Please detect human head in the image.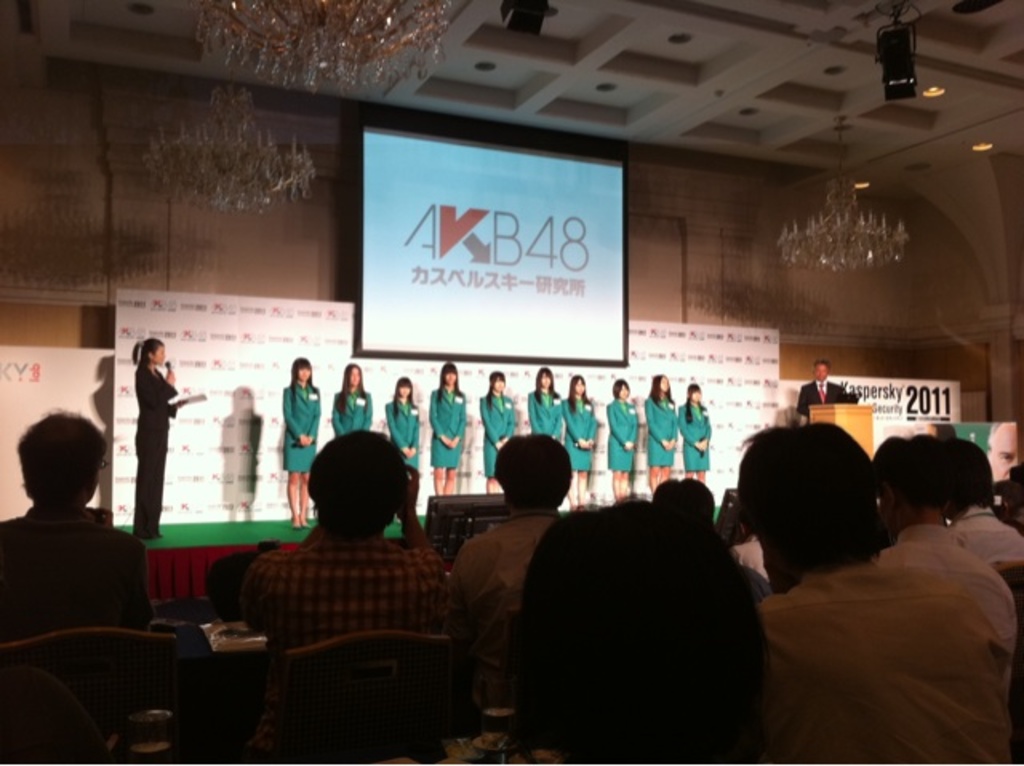
region(307, 427, 411, 534).
